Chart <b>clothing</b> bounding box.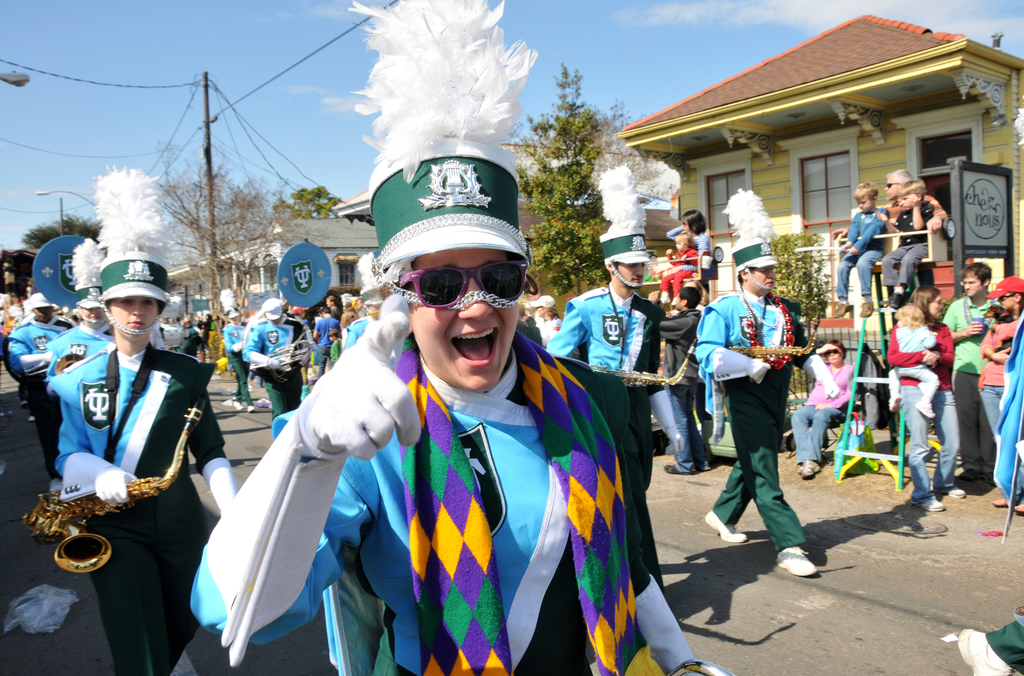
Charted: bbox=[691, 279, 818, 567].
